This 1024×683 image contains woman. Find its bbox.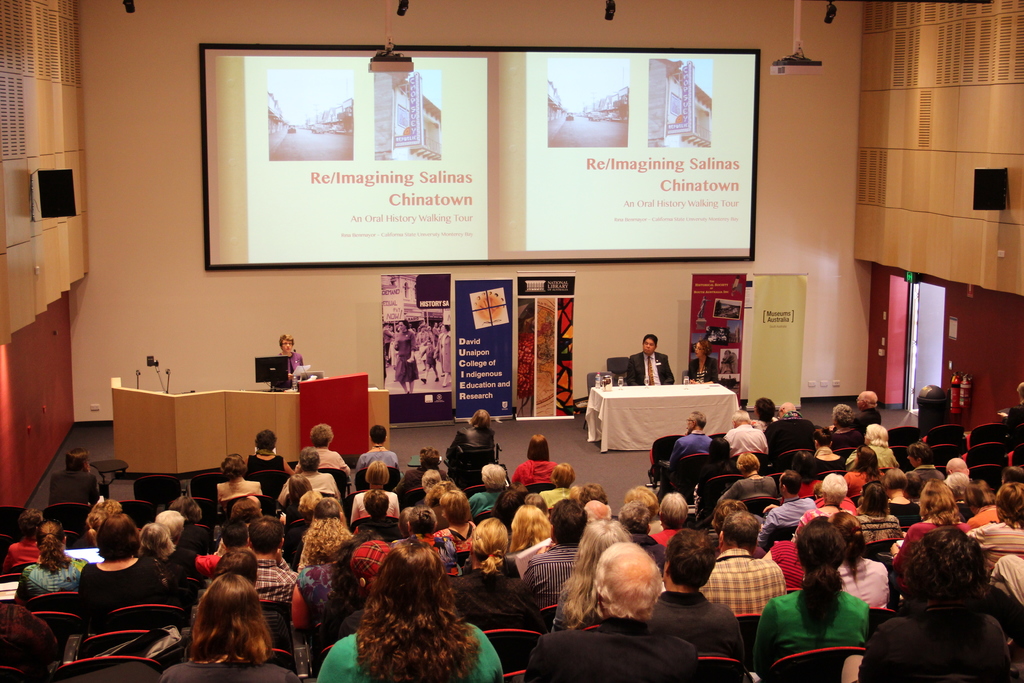
x1=435, y1=322, x2=451, y2=386.
